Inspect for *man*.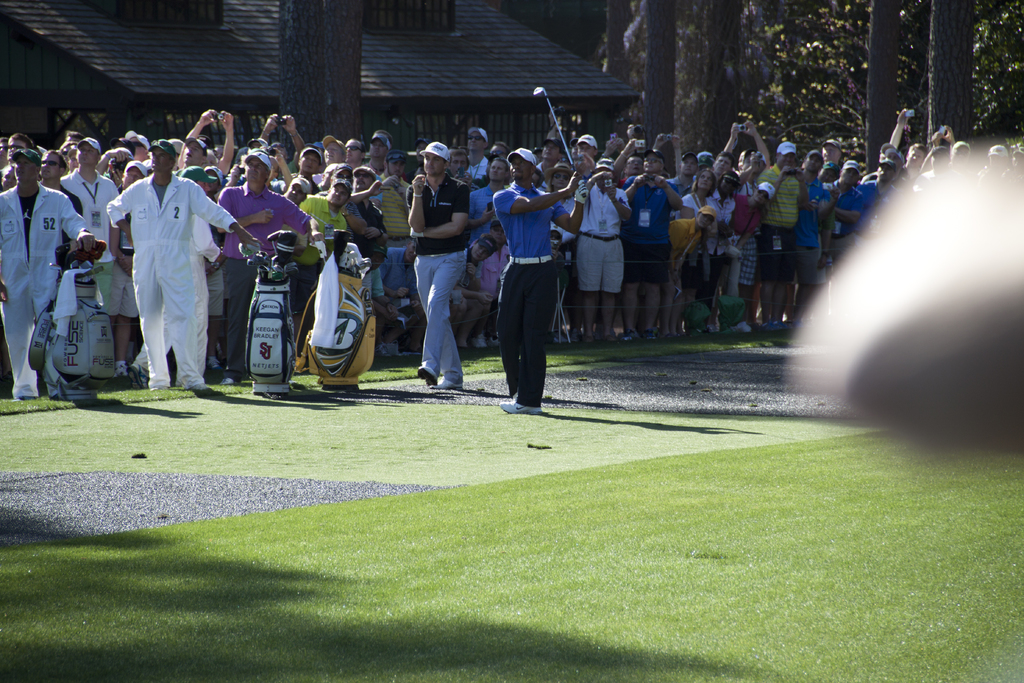
Inspection: [x1=709, y1=153, x2=730, y2=181].
